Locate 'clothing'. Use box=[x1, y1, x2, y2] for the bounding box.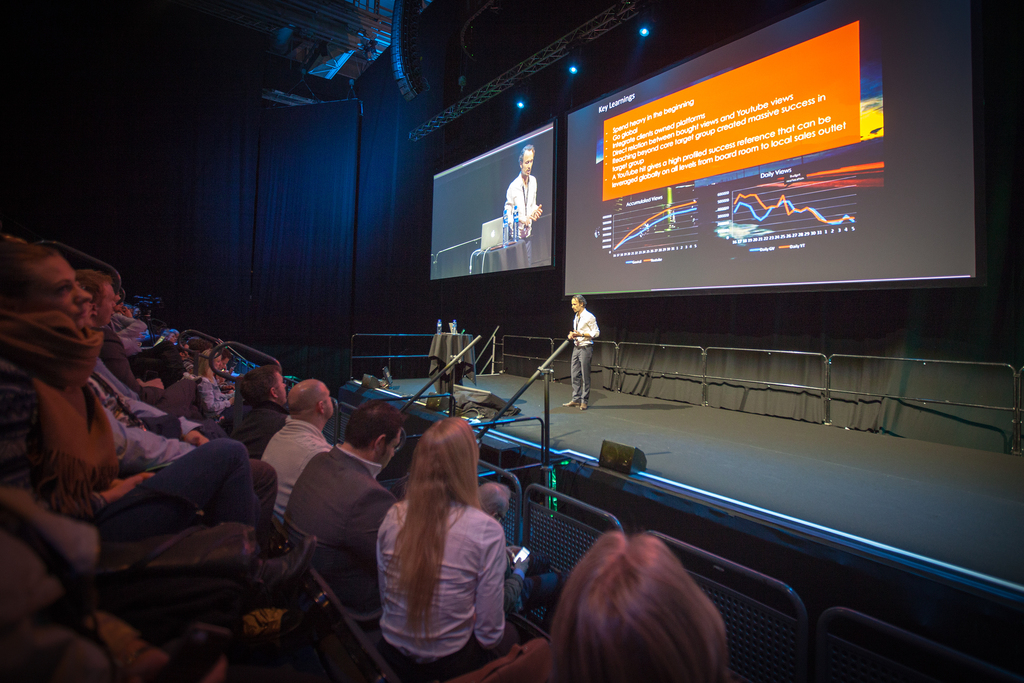
box=[279, 443, 399, 608].
